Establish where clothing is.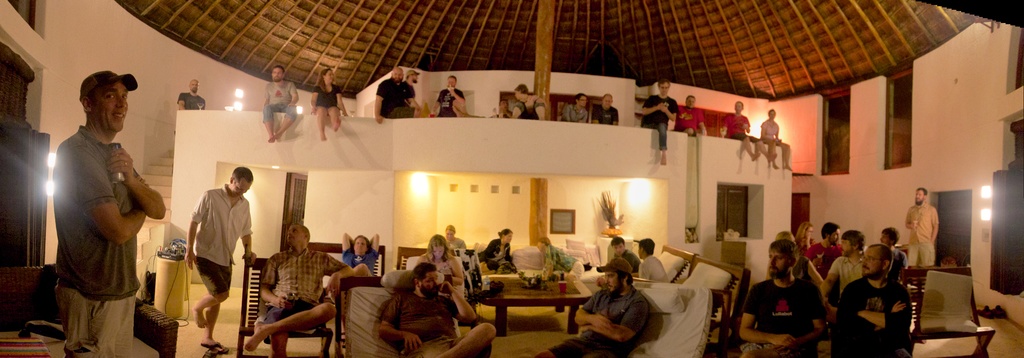
Established at l=435, t=88, r=463, b=118.
